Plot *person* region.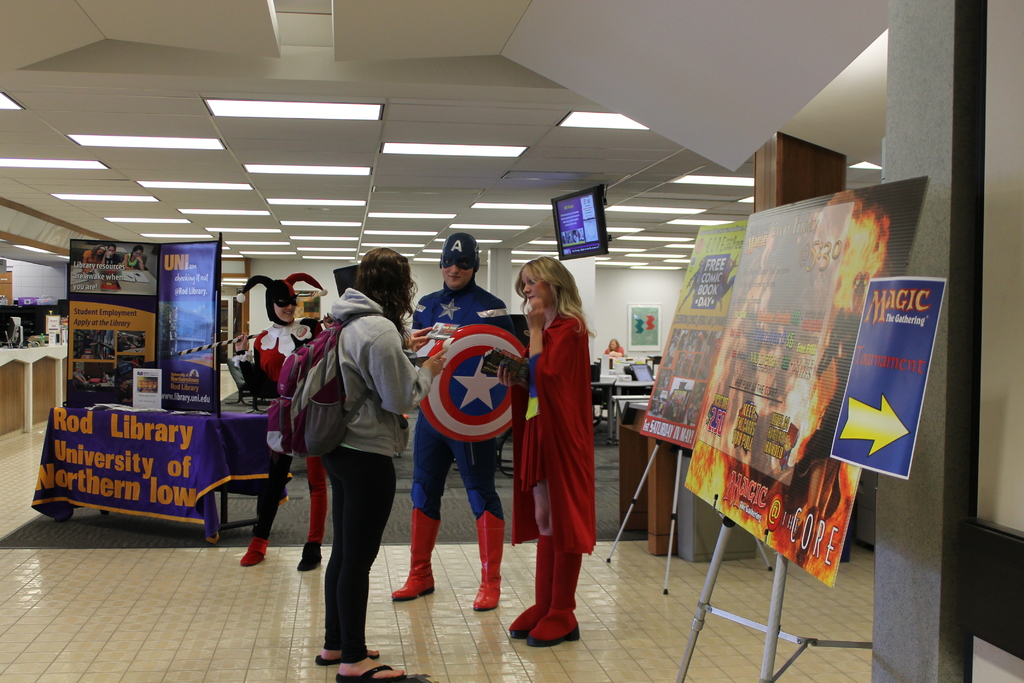
Plotted at region(391, 231, 521, 609).
